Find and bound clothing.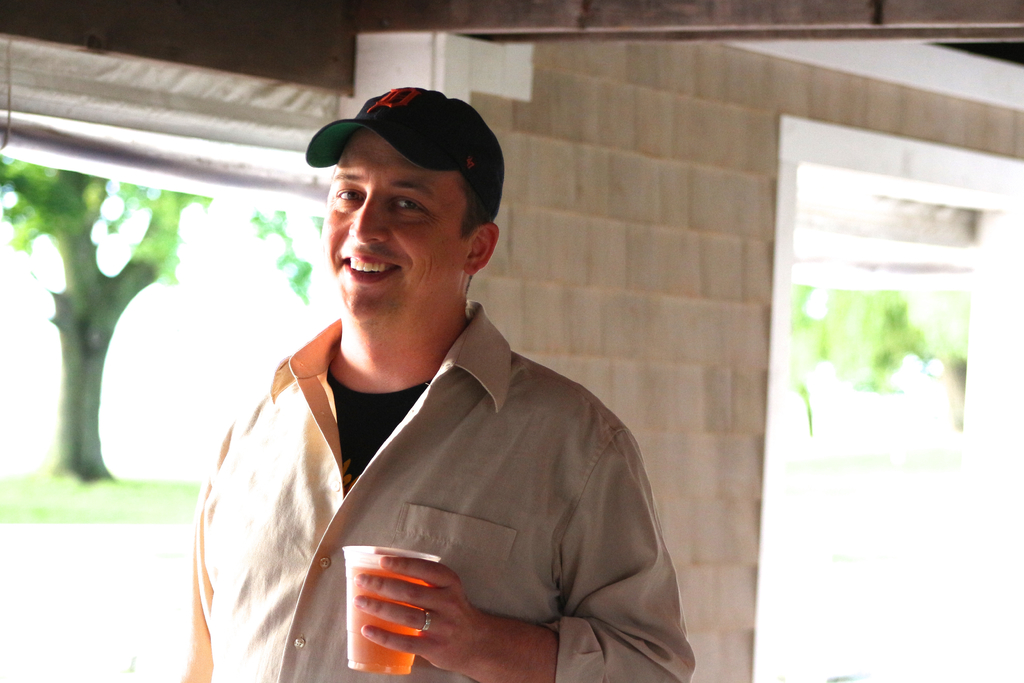
Bound: {"x1": 195, "y1": 293, "x2": 685, "y2": 676}.
